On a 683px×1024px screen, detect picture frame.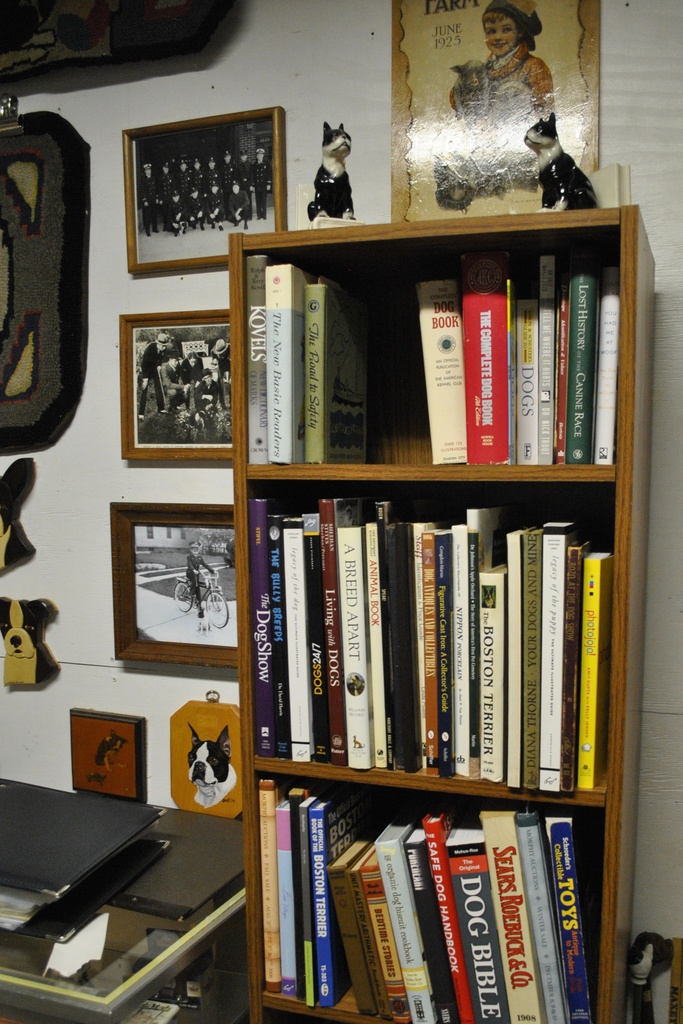
(left=0, top=596, right=65, bottom=687).
